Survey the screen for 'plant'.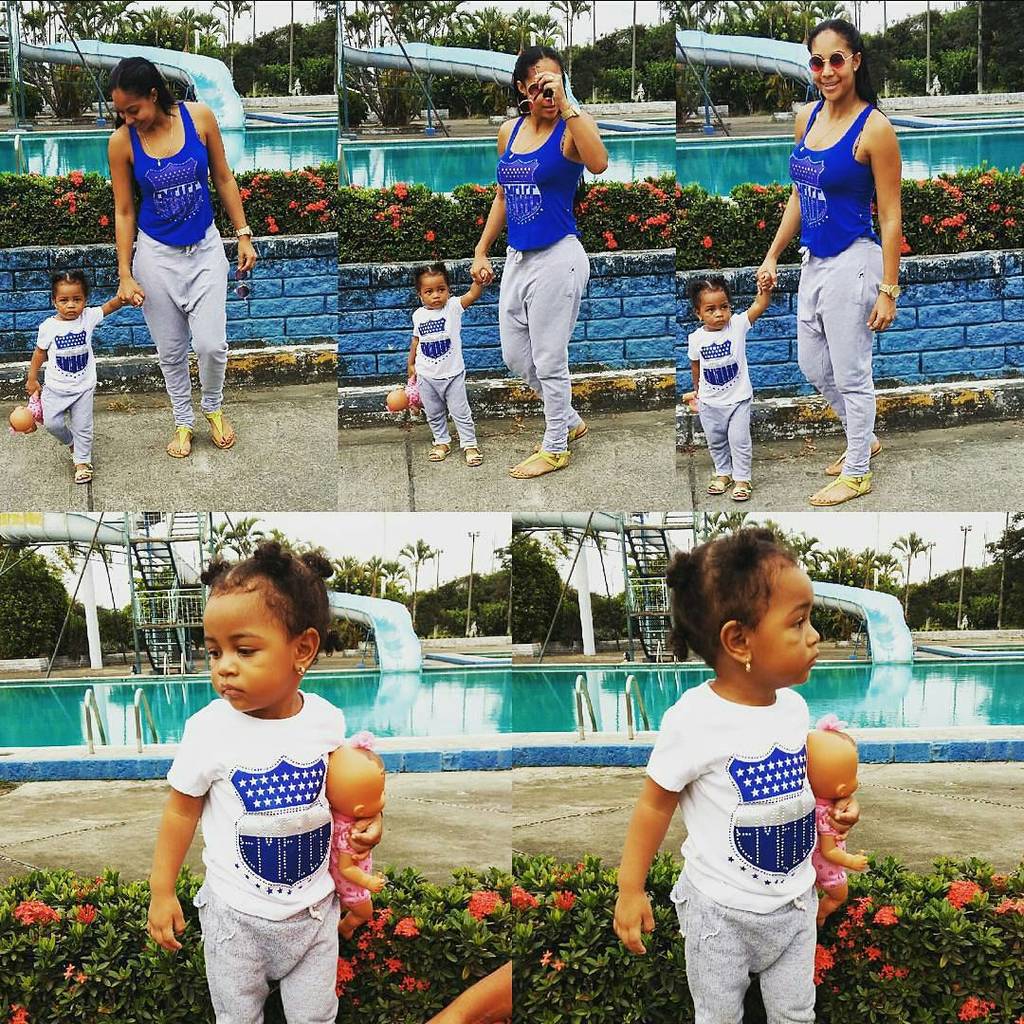
Survey found: BBox(515, 837, 1023, 1023).
